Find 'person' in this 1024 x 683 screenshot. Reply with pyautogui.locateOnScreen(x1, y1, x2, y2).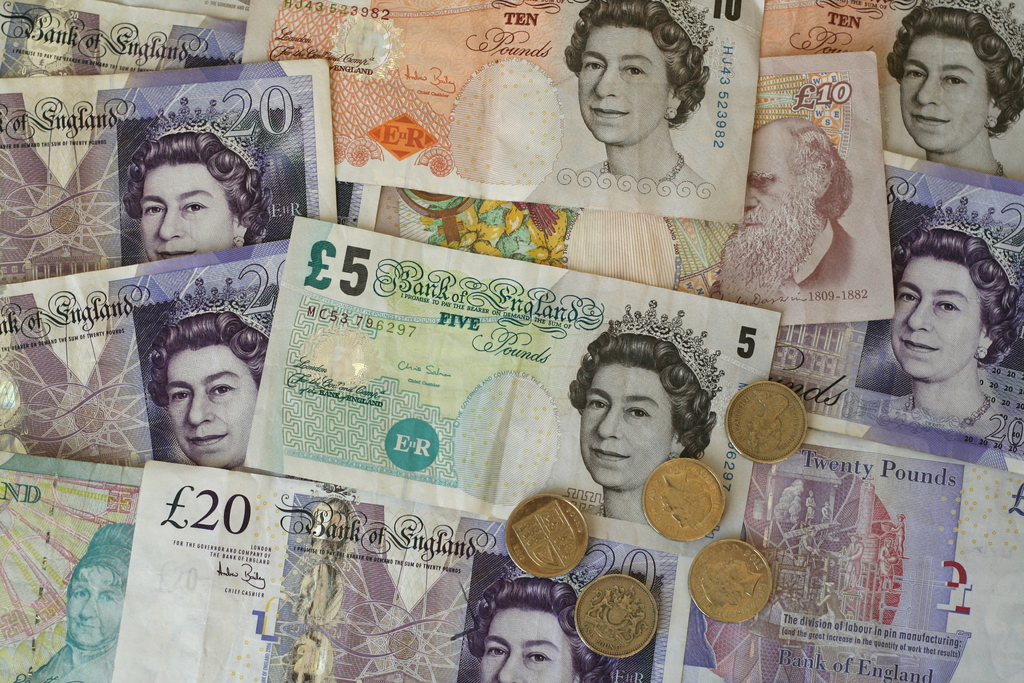
pyautogui.locateOnScreen(820, 498, 835, 522).
